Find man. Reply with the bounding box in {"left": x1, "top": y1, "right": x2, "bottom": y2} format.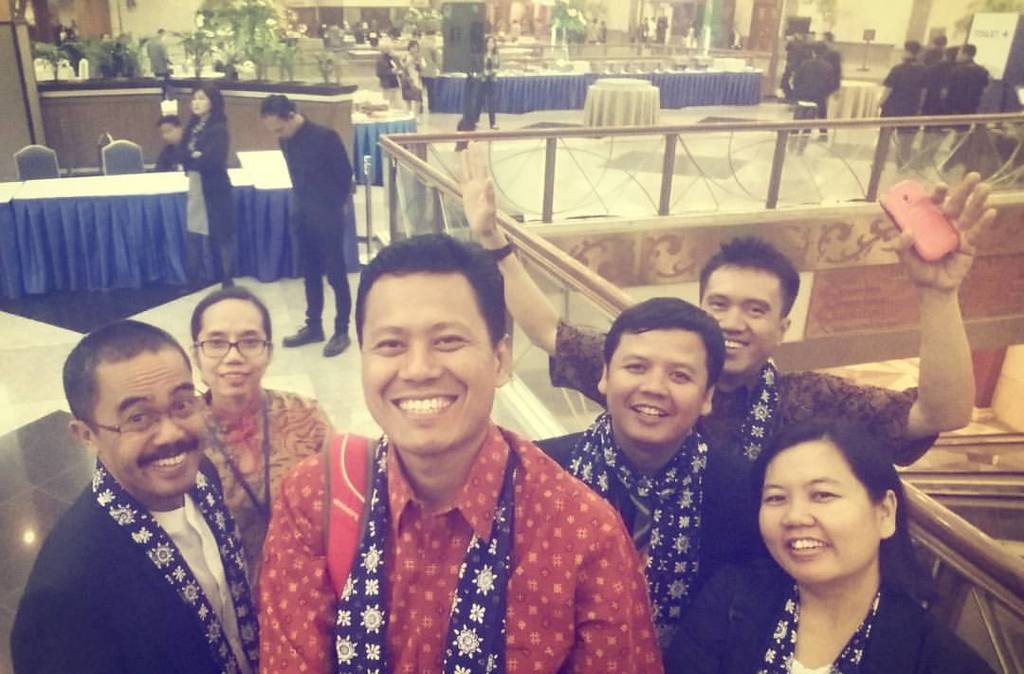
{"left": 932, "top": 38, "right": 993, "bottom": 154}.
